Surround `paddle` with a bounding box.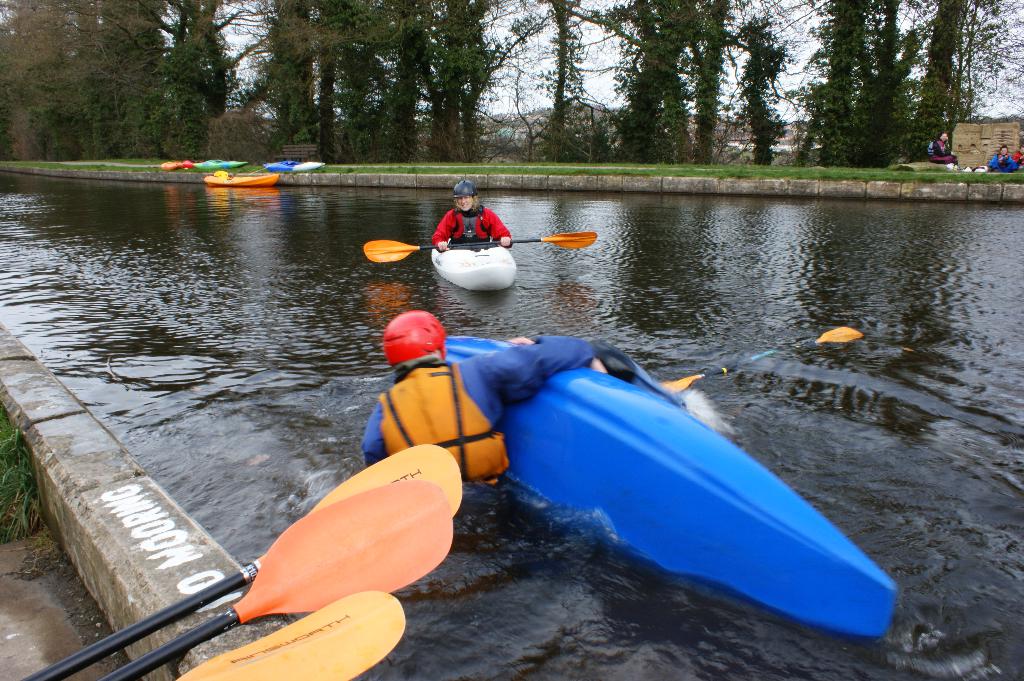
rect(655, 326, 863, 392).
